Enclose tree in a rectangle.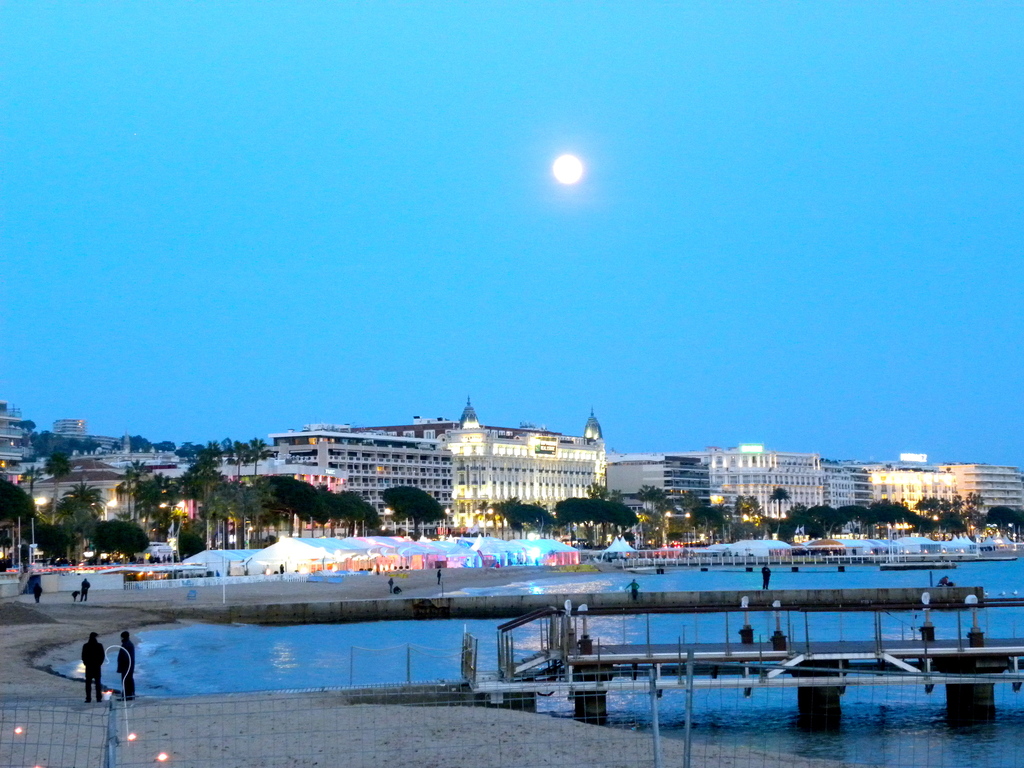
{"x1": 314, "y1": 474, "x2": 346, "y2": 542}.
